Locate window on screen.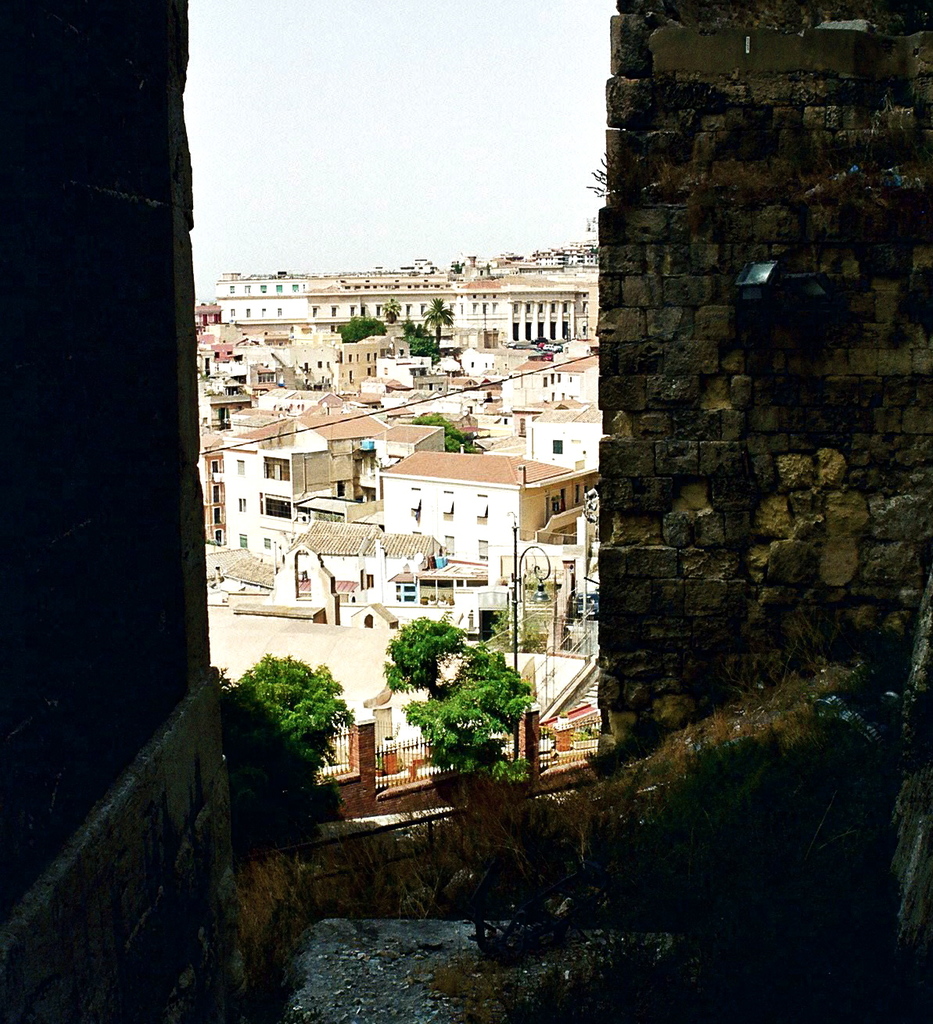
On screen at rect(275, 307, 282, 319).
